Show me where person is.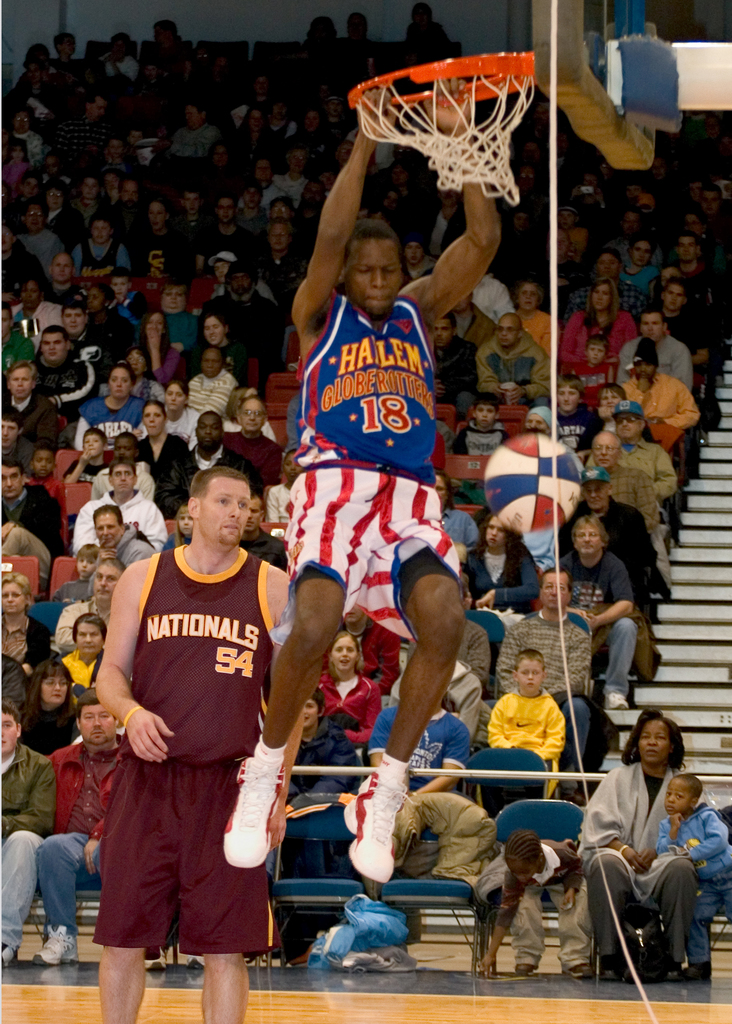
person is at 587,403,676,528.
